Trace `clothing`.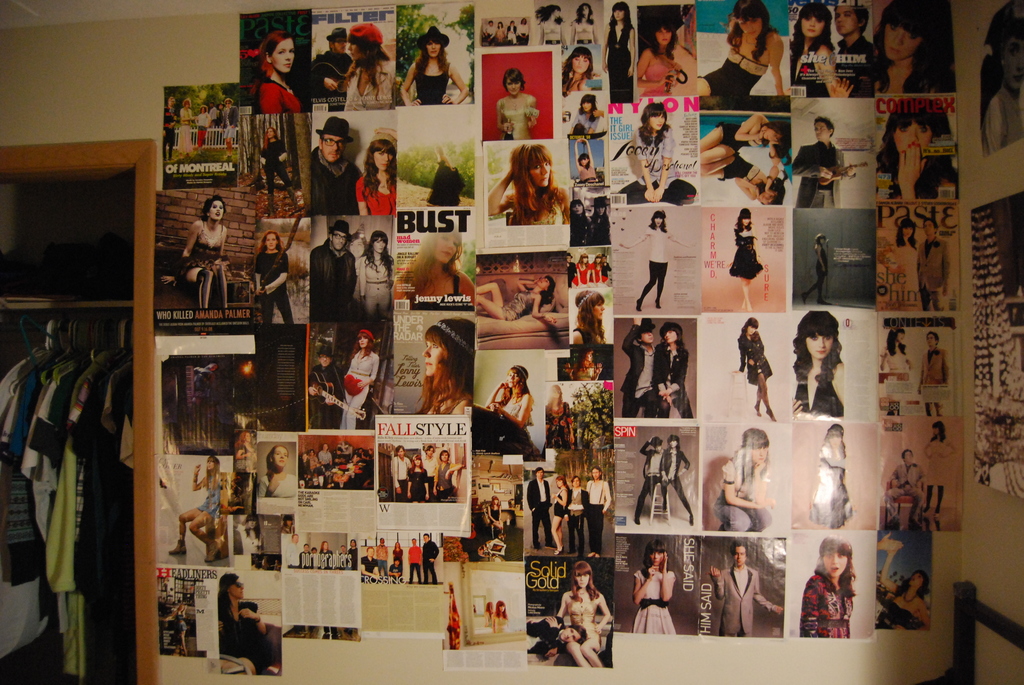
Traced to {"x1": 791, "y1": 329, "x2": 858, "y2": 430}.
